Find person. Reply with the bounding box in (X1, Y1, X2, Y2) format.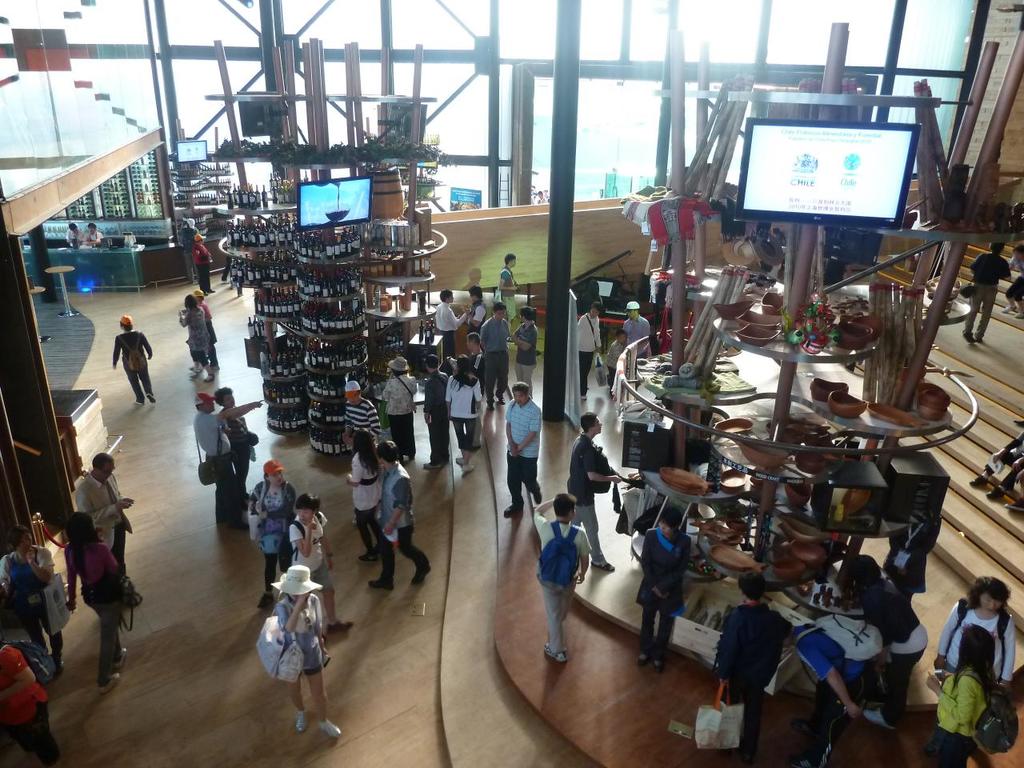
(377, 446, 434, 594).
